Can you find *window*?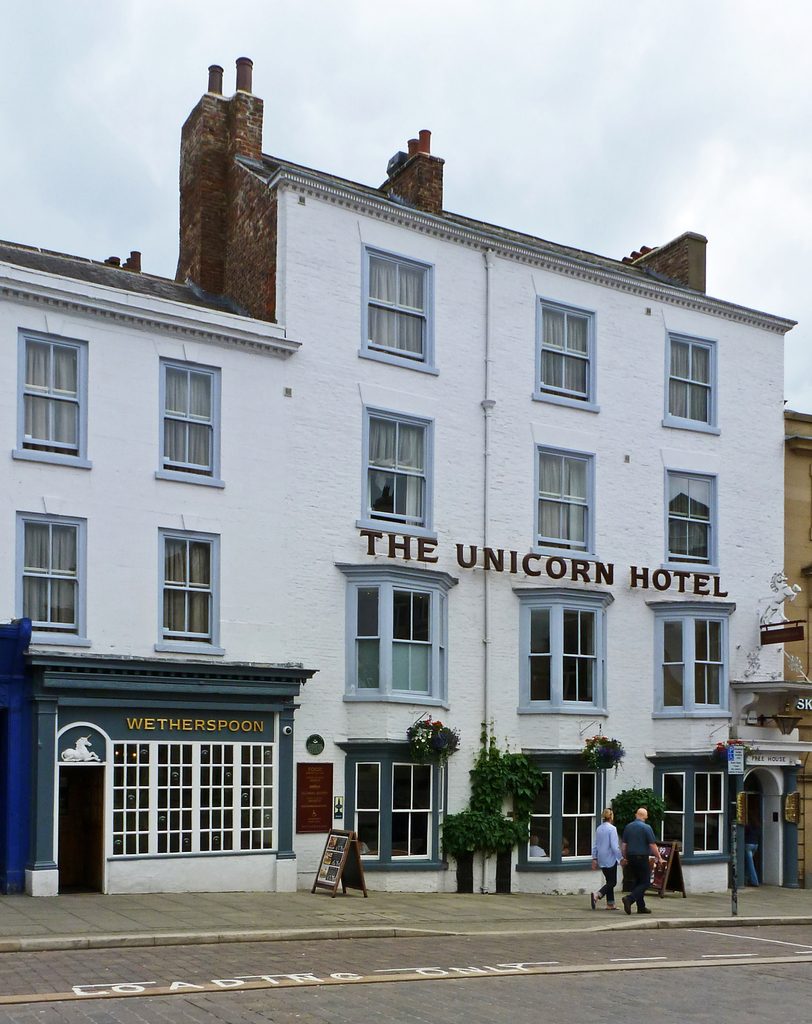
Yes, bounding box: (left=533, top=443, right=600, bottom=558).
